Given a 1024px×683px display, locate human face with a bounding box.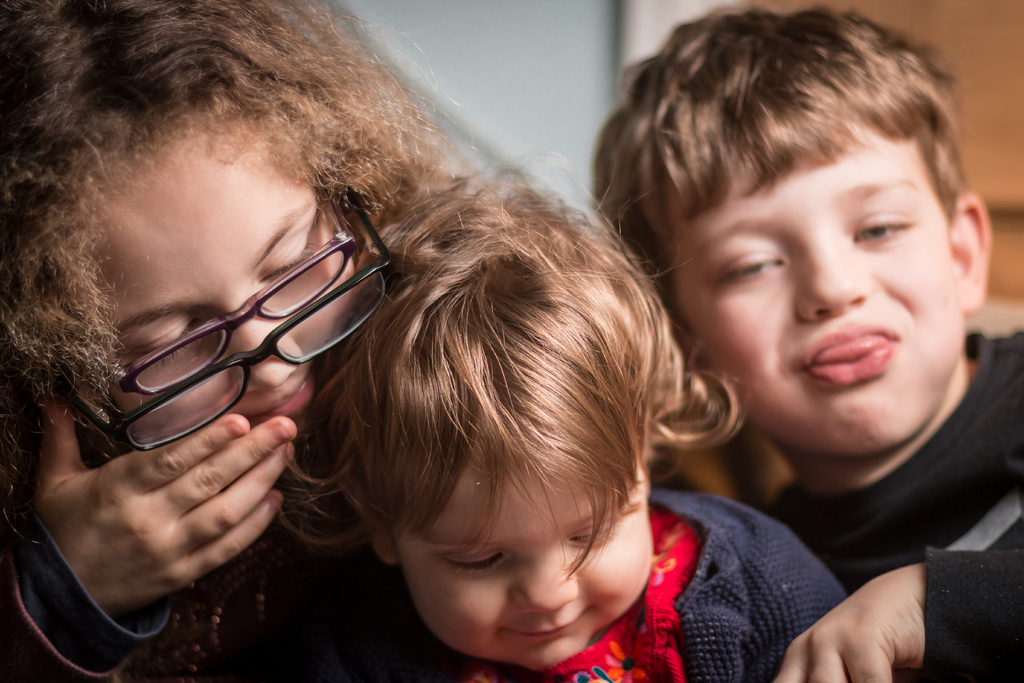
Located: l=396, t=473, r=649, b=671.
